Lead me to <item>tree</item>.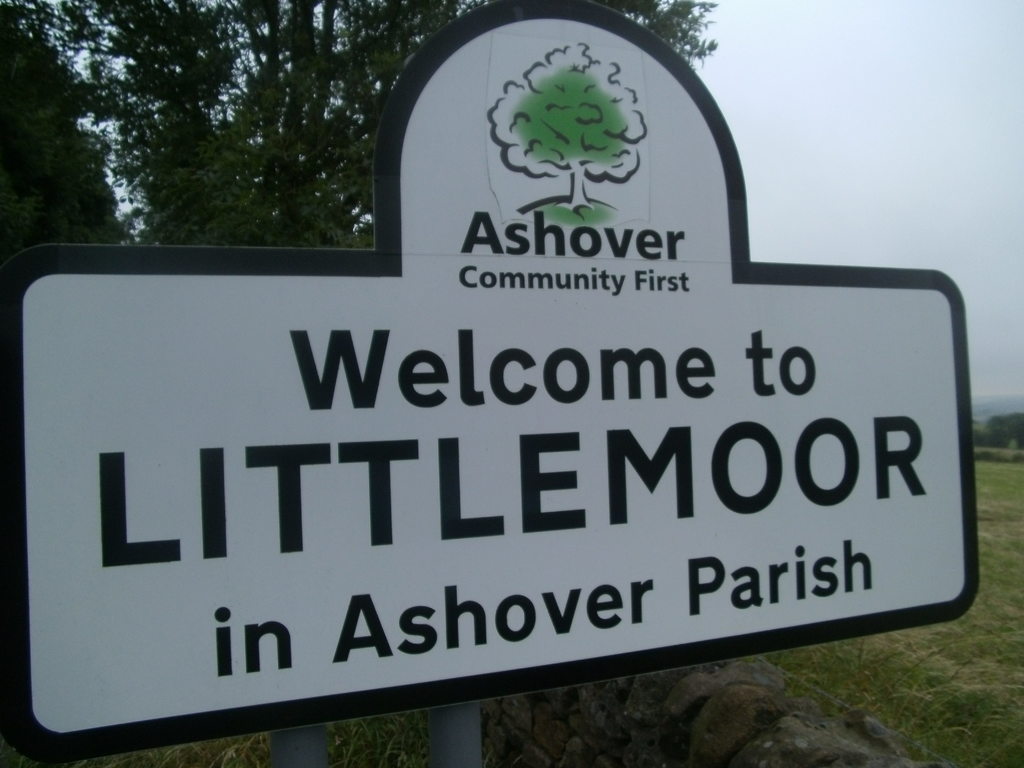
Lead to 486, 40, 650, 226.
